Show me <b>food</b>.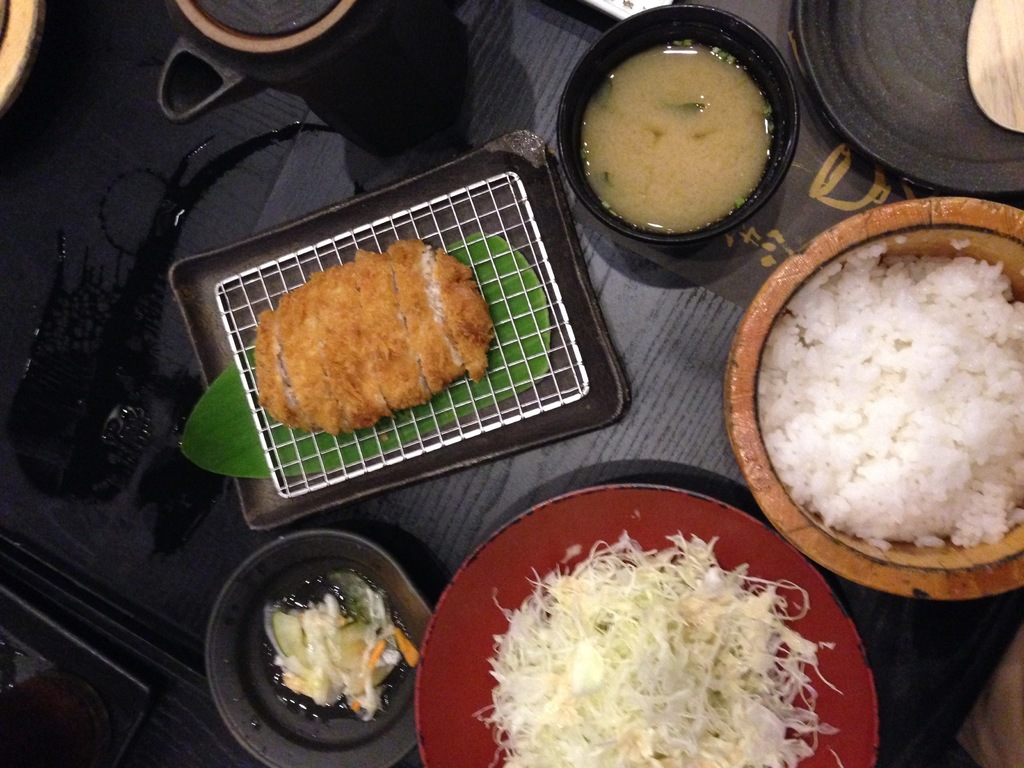
<b>food</b> is here: 768,205,1023,565.
